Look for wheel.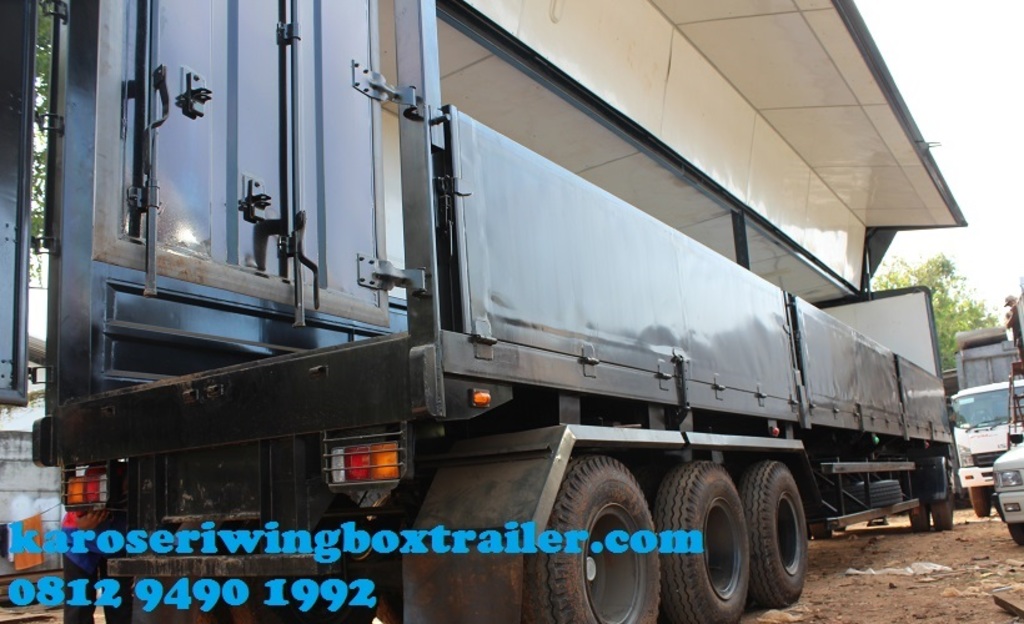
Found: BBox(643, 458, 751, 623).
